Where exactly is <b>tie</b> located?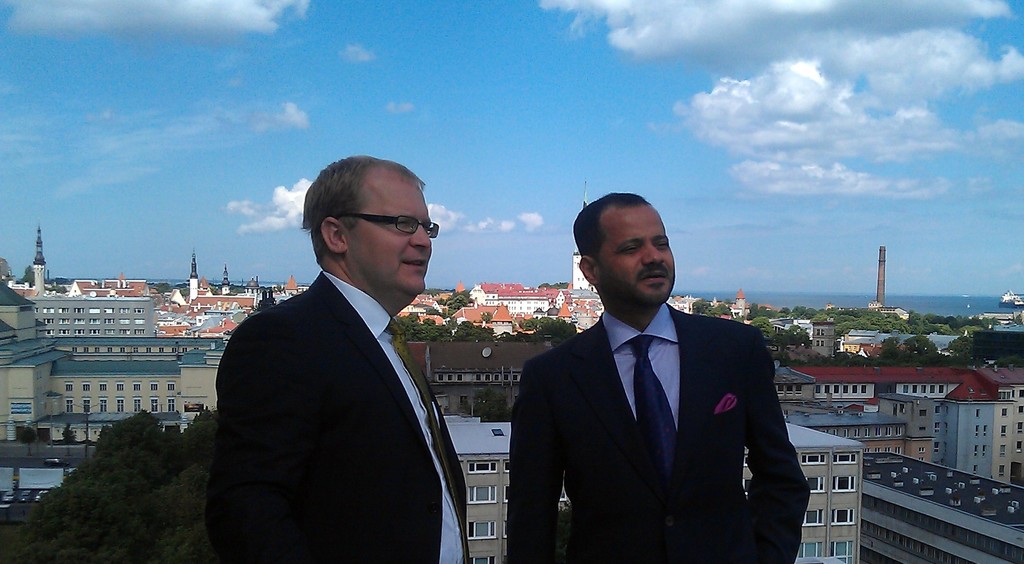
Its bounding box is bbox(387, 319, 468, 558).
